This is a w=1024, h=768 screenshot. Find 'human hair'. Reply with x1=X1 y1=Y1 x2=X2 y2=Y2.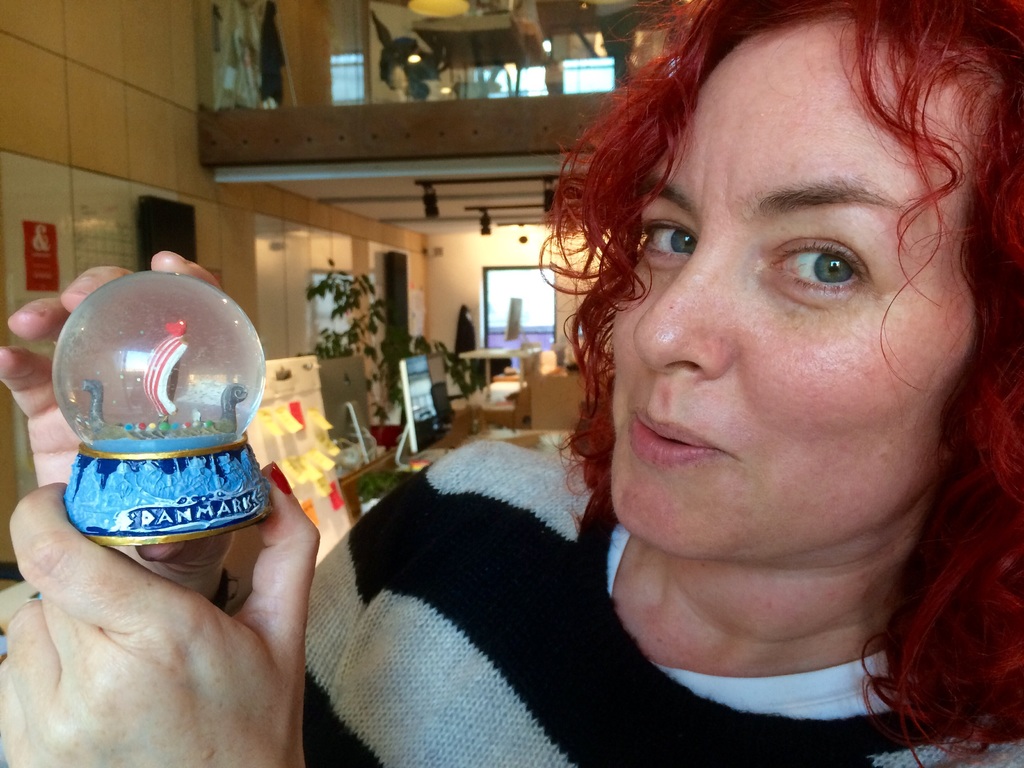
x1=549 y1=0 x2=1021 y2=530.
